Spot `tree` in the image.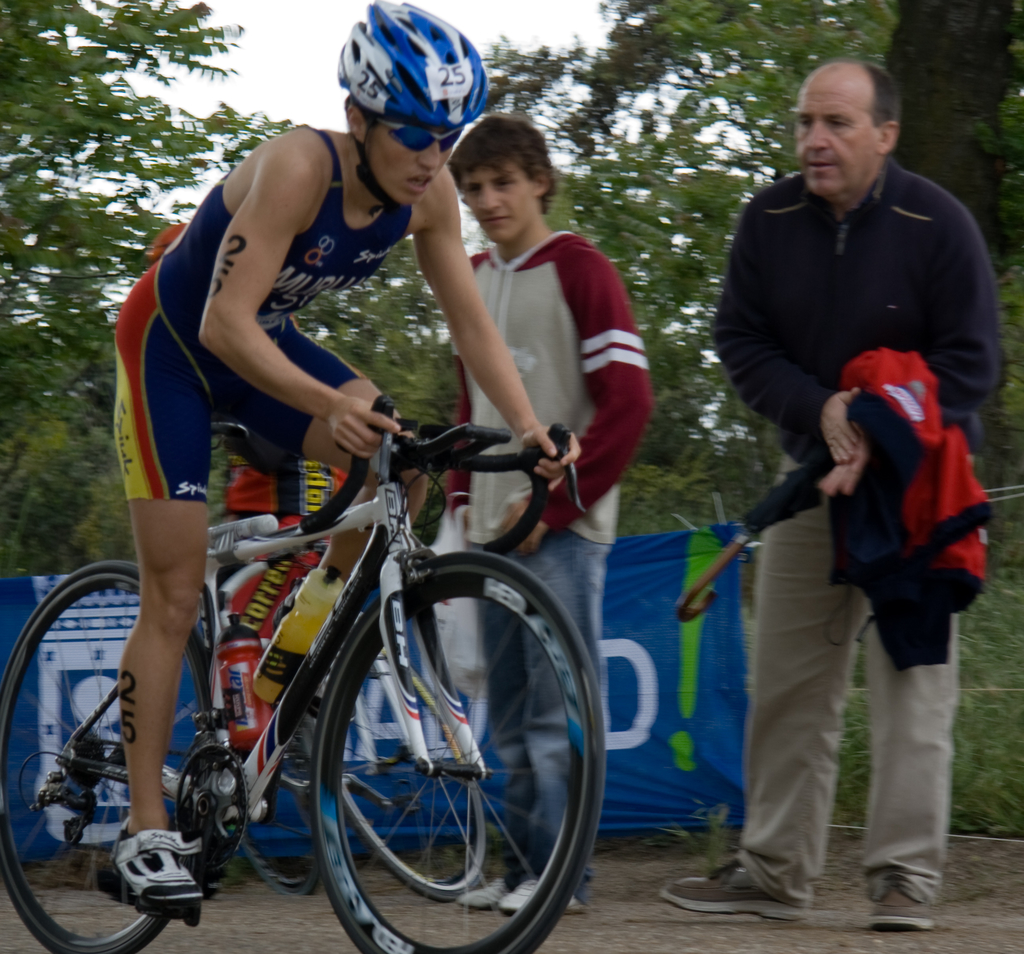
`tree` found at (0,0,300,582).
